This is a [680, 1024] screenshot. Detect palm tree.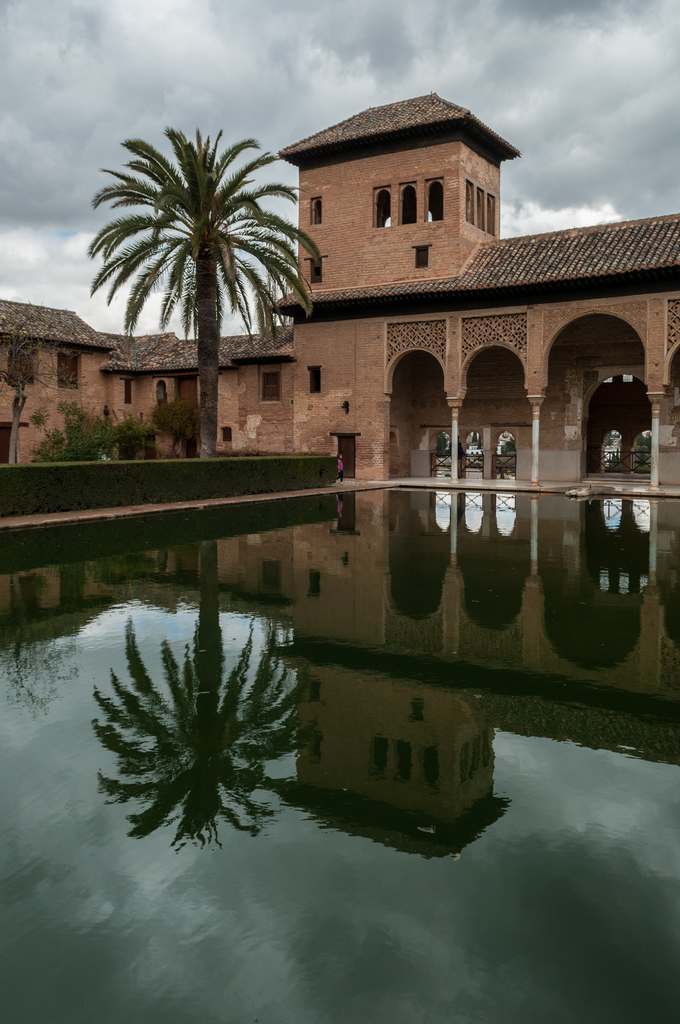
BBox(88, 115, 315, 436).
